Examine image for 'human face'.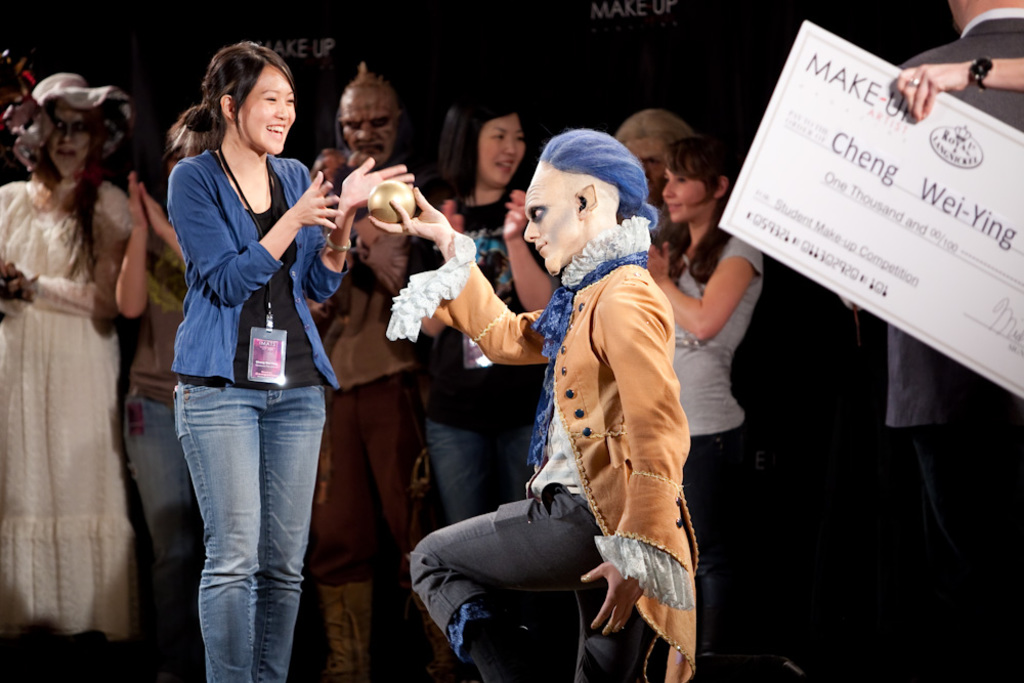
Examination result: (665, 167, 702, 223).
